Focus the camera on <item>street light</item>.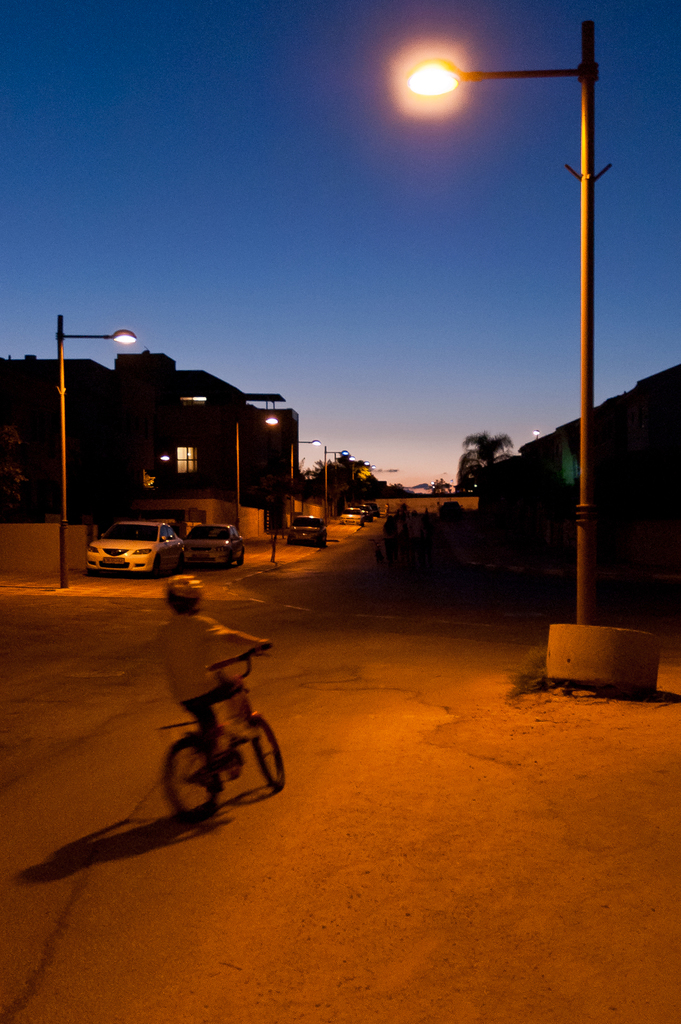
Focus region: detection(317, 444, 344, 518).
